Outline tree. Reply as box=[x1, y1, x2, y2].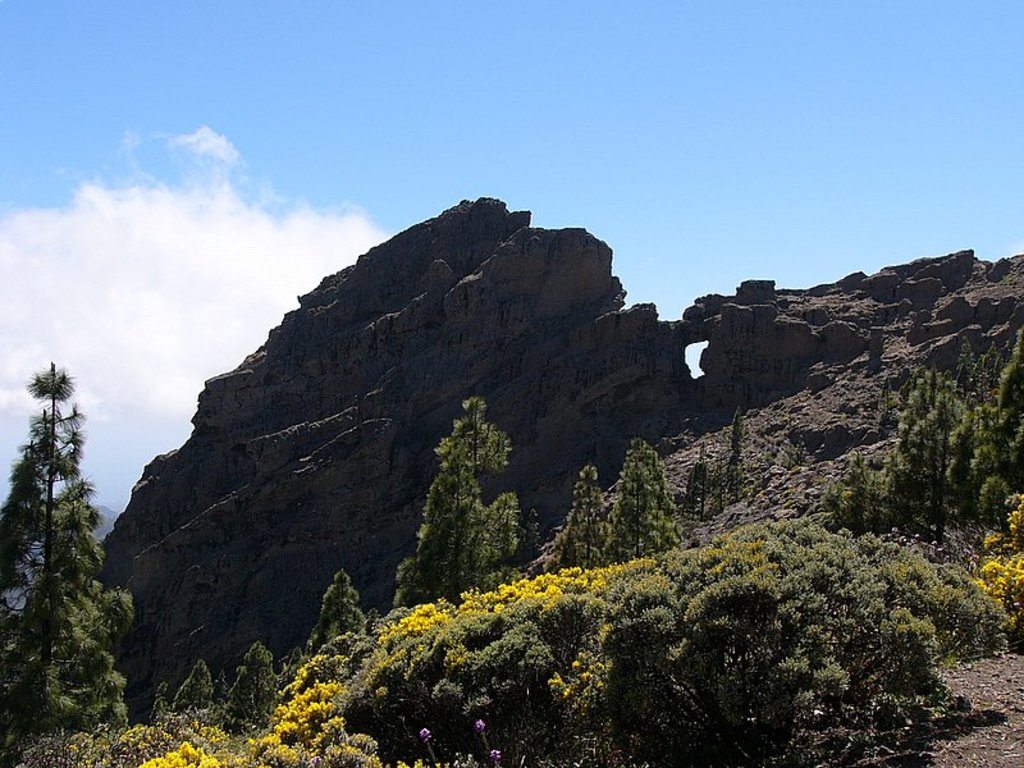
box=[526, 462, 604, 575].
